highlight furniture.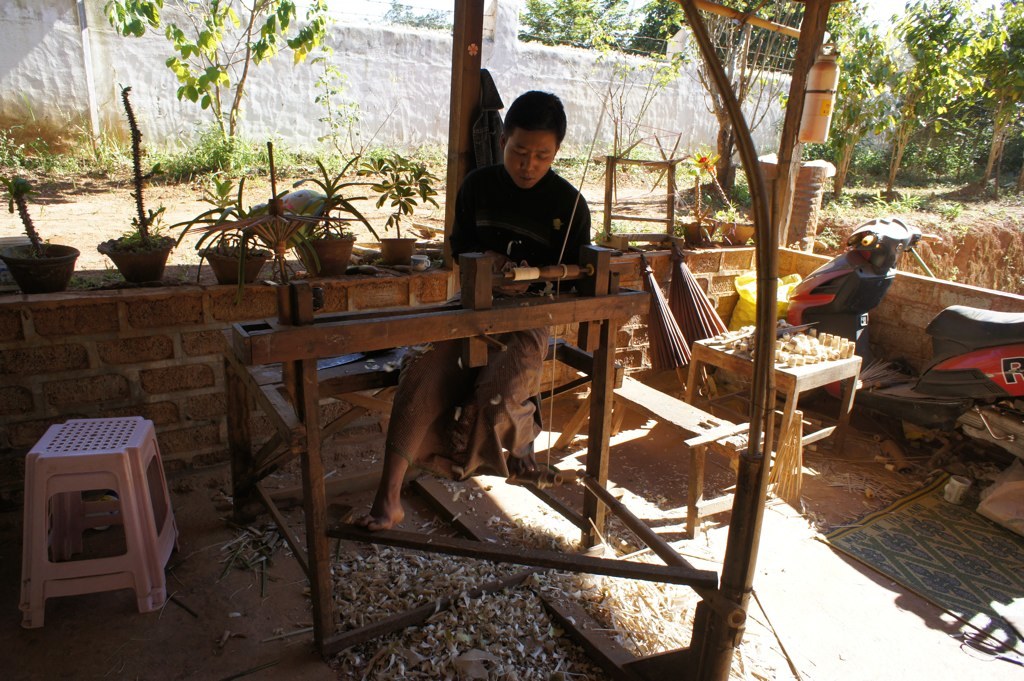
Highlighted region: 21/442/181/626.
